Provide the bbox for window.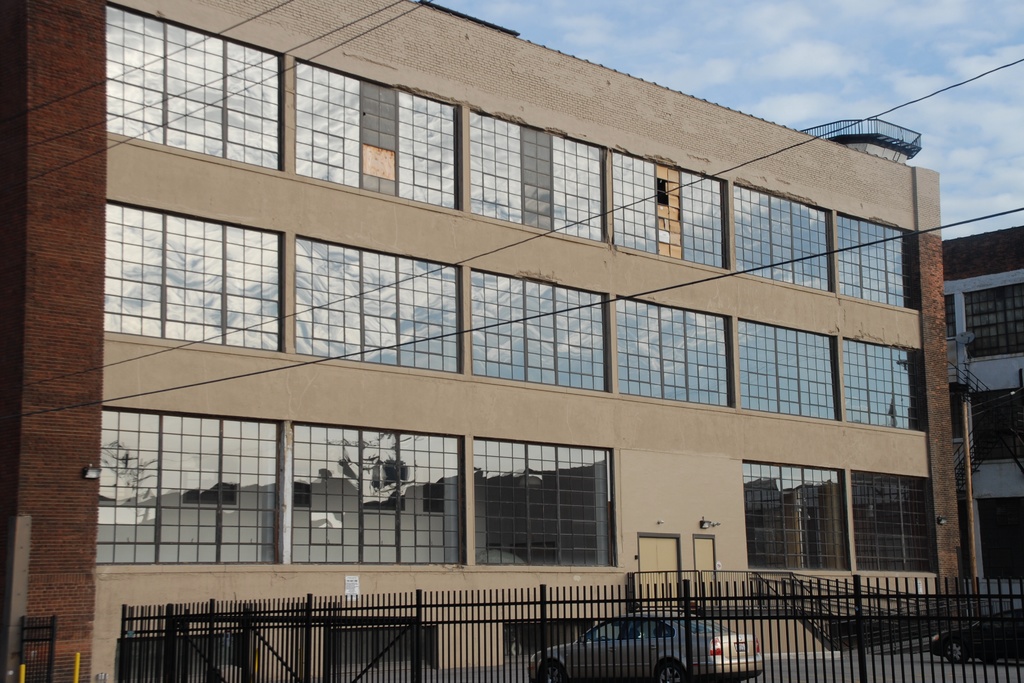
x1=293 y1=428 x2=463 y2=570.
